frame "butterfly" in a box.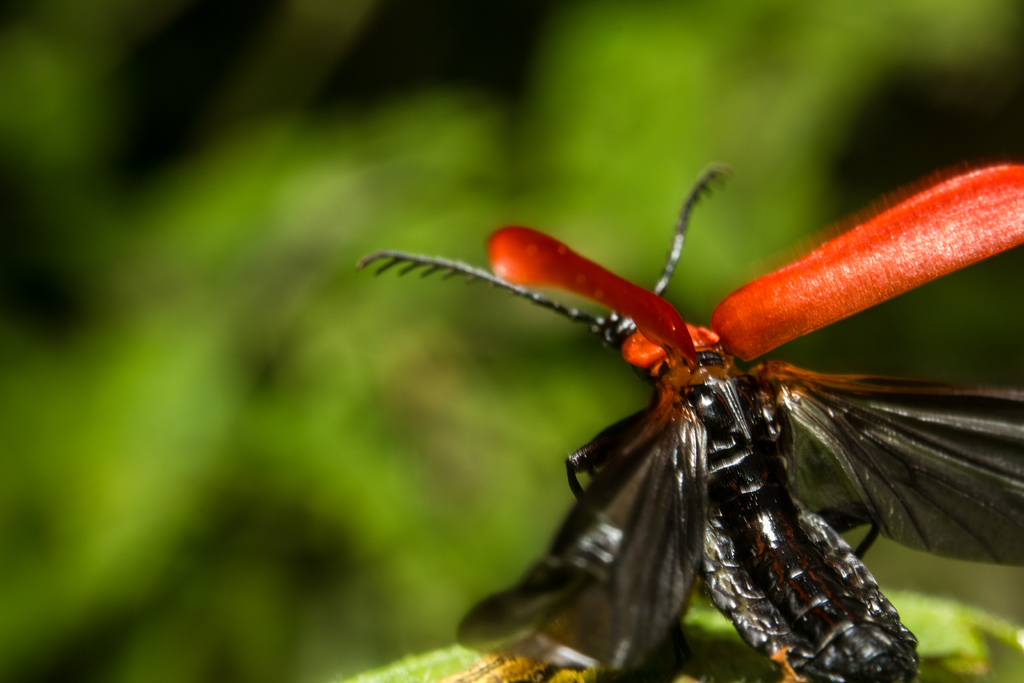
x1=409, y1=167, x2=986, y2=661.
